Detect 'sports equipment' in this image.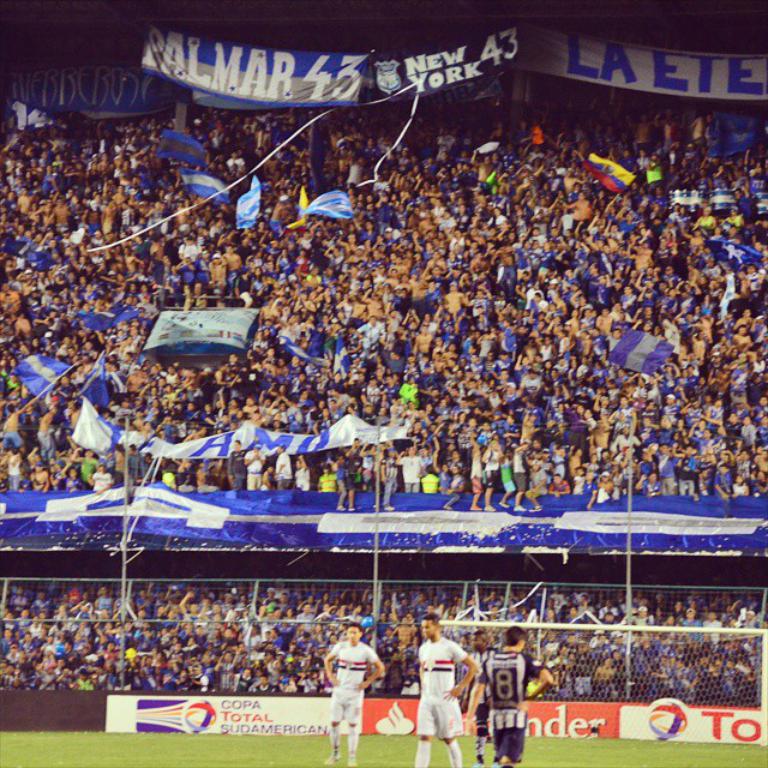
Detection: {"x1": 341, "y1": 755, "x2": 359, "y2": 767}.
